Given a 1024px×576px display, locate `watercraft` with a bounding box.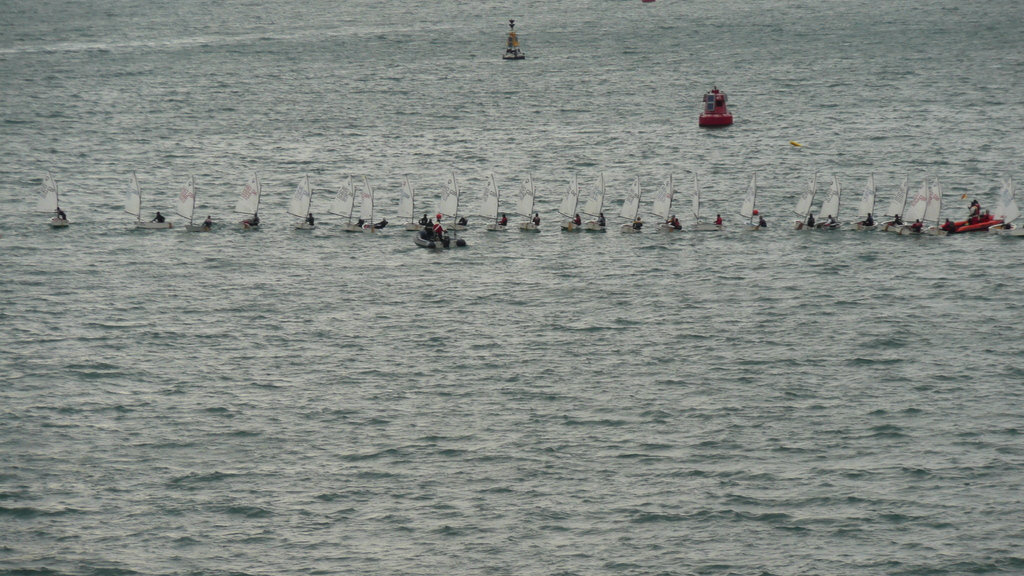
Located: (left=947, top=207, right=1003, bottom=232).
